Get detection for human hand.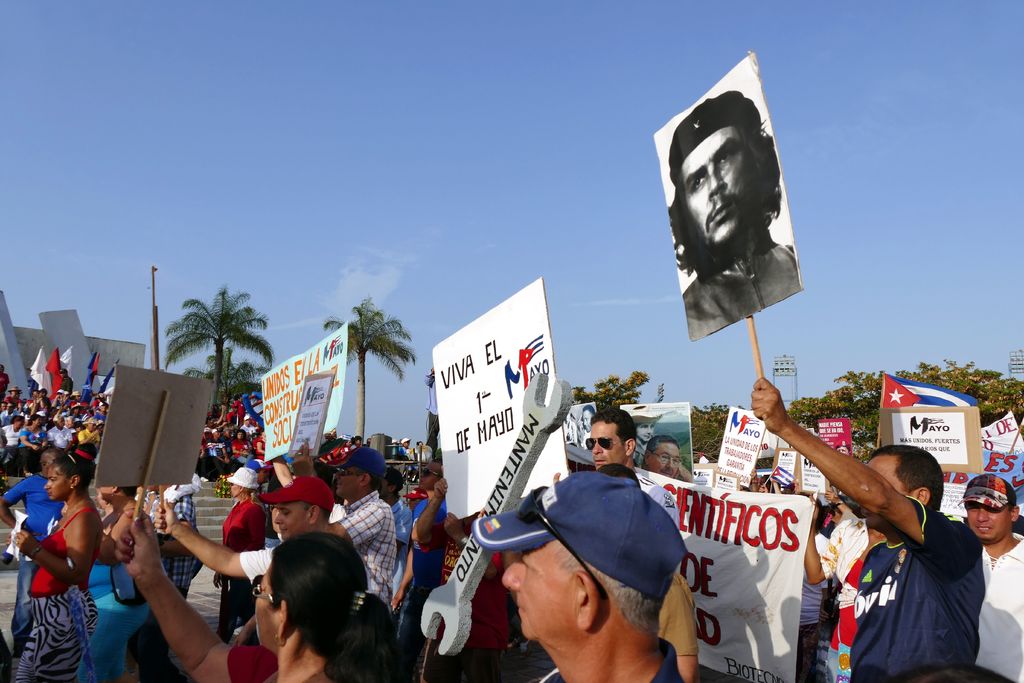
Detection: {"x1": 757, "y1": 481, "x2": 769, "y2": 493}.
